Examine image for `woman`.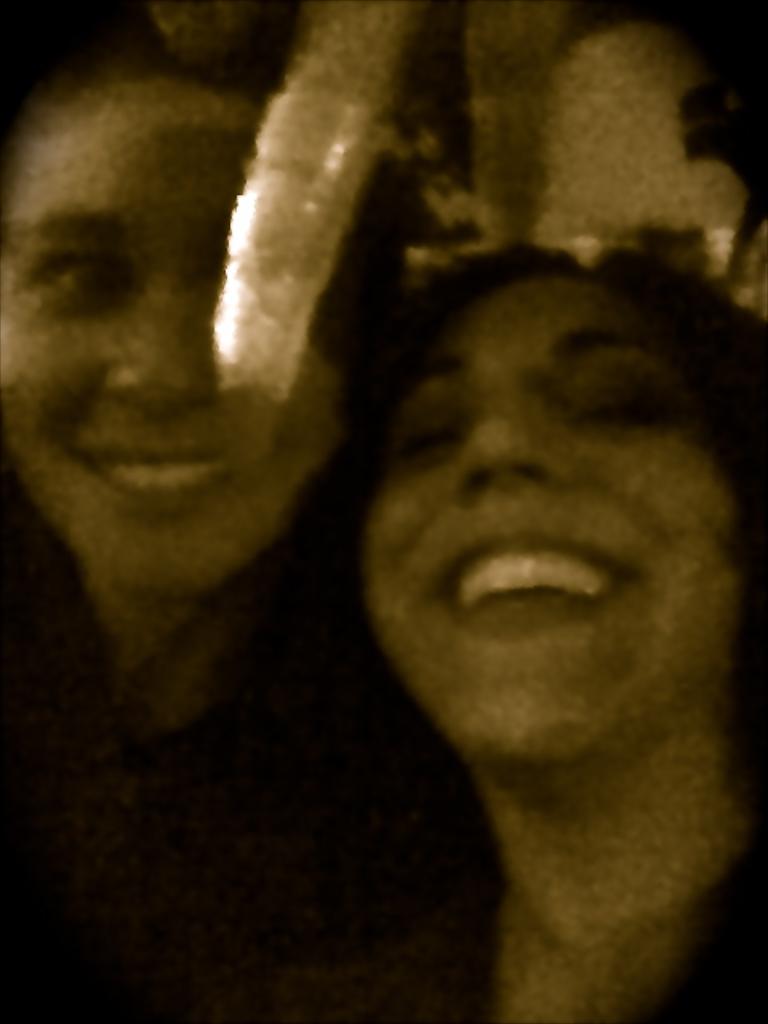
Examination result: [x1=0, y1=0, x2=437, y2=1022].
